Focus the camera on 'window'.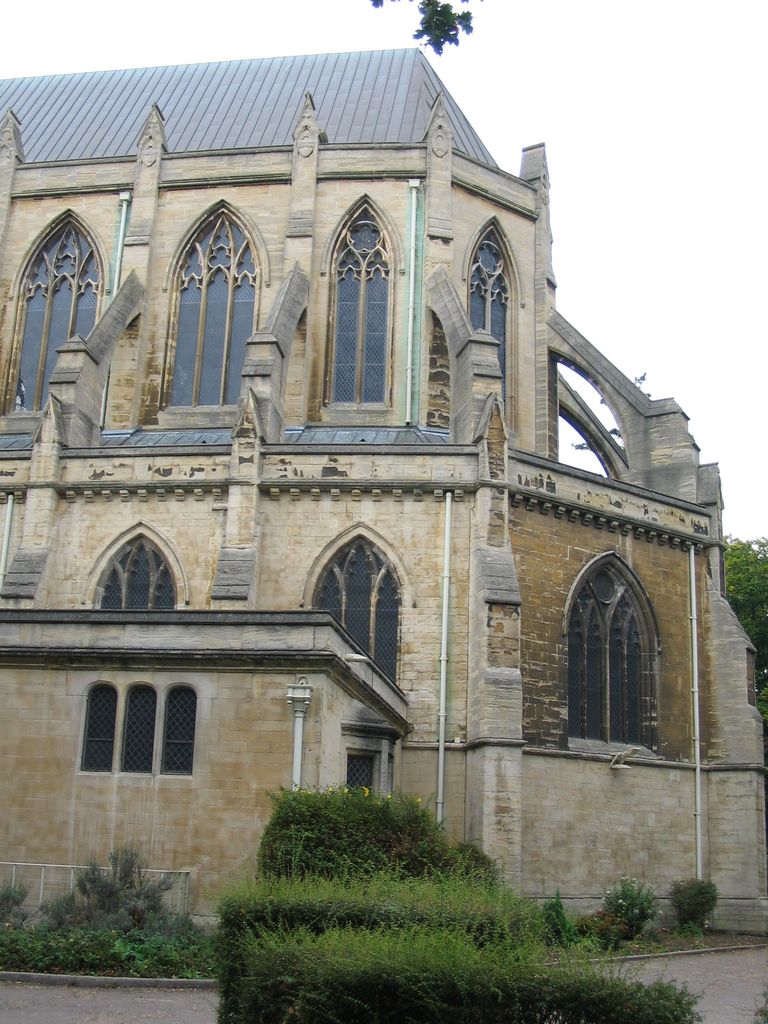
Focus region: crop(91, 536, 173, 615).
